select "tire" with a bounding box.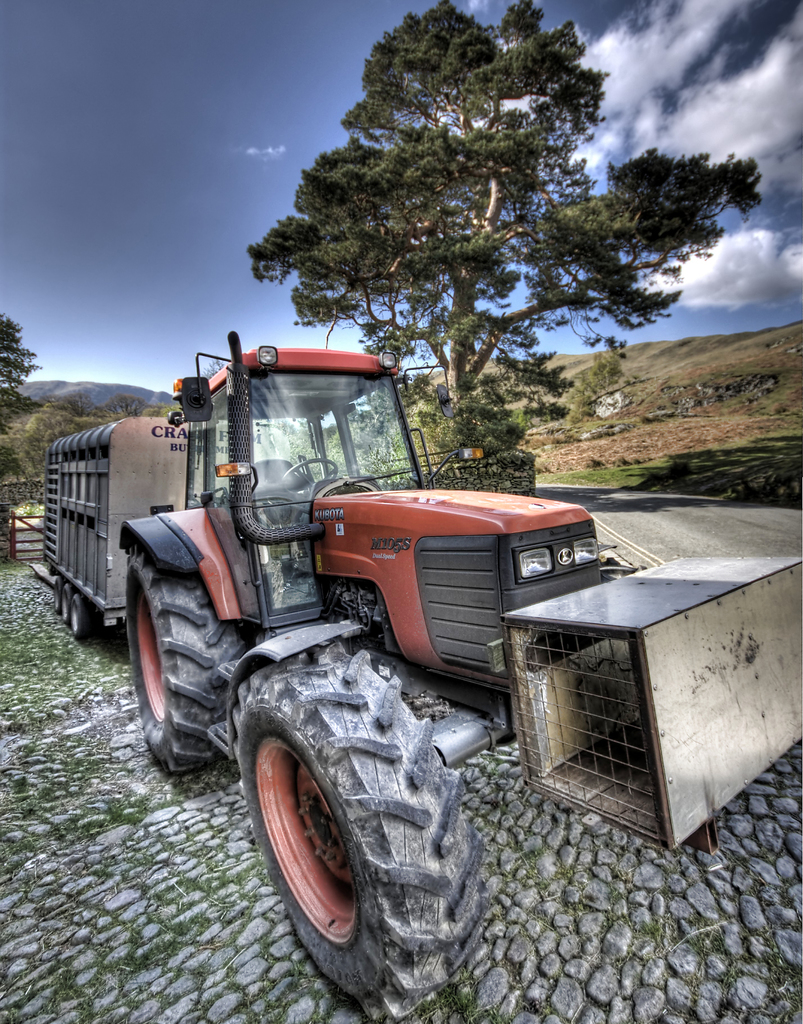
[209, 641, 490, 983].
